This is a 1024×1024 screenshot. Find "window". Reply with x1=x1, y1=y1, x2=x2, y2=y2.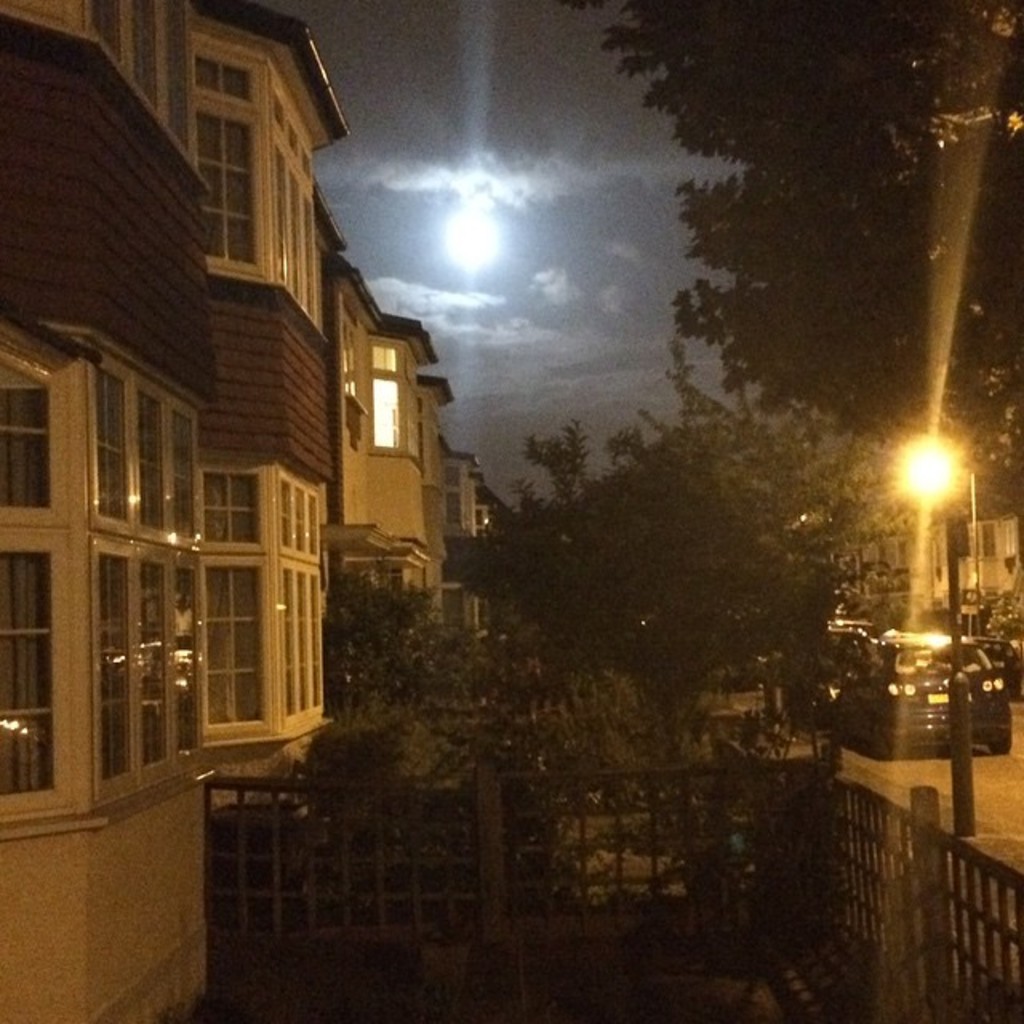
x1=99, y1=371, x2=194, y2=533.
